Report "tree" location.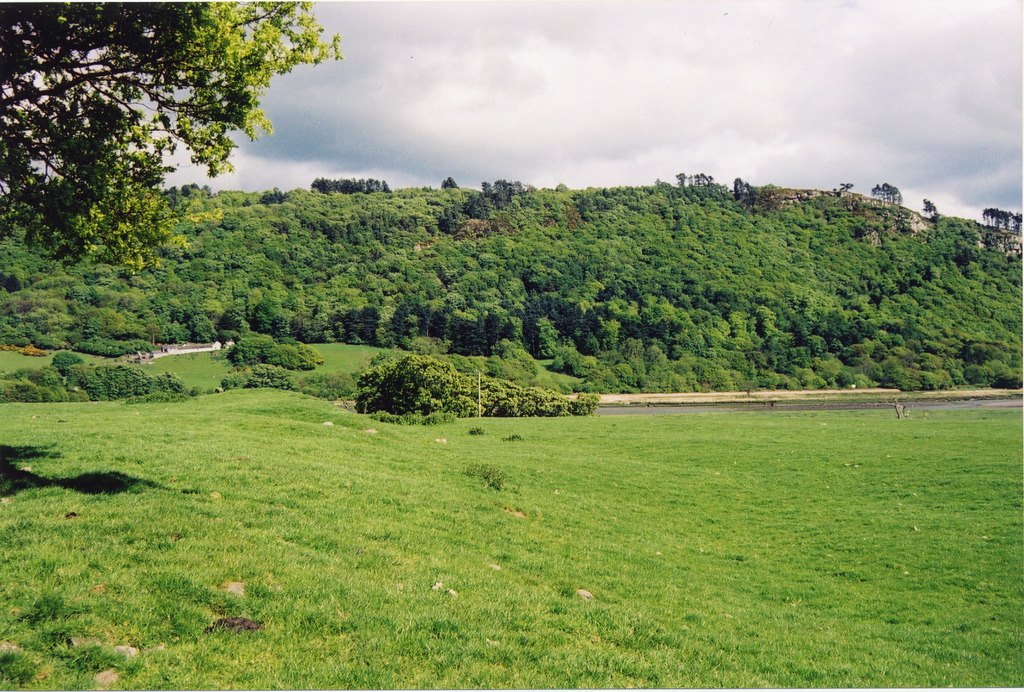
Report: box(546, 179, 601, 234).
